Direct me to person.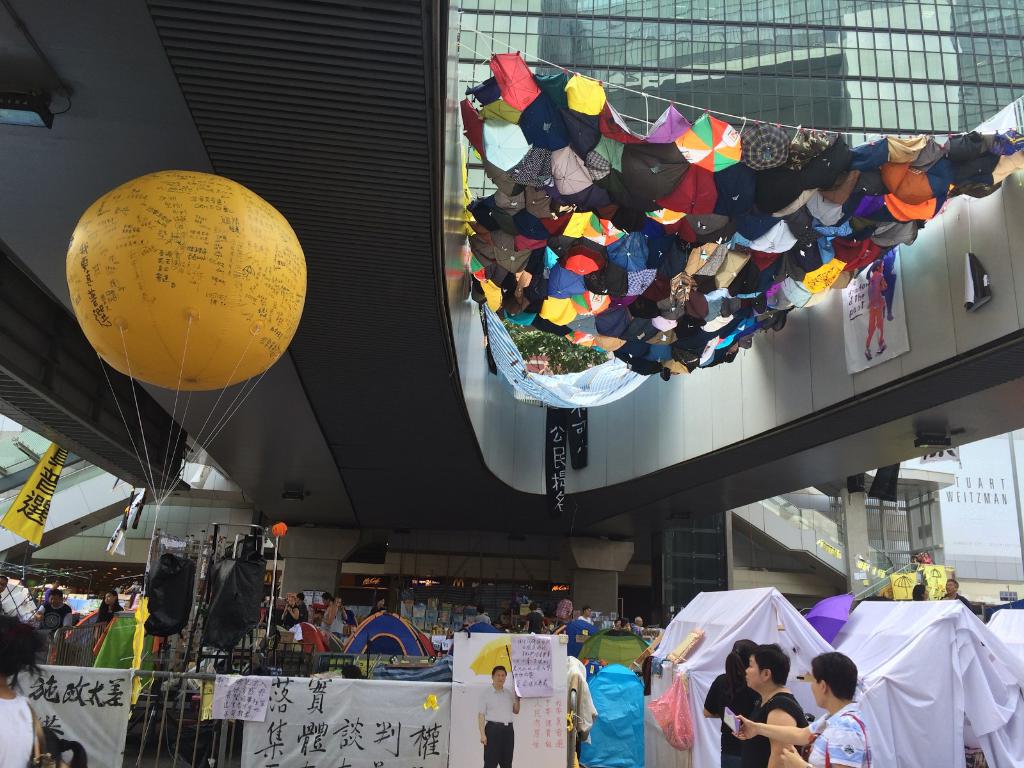
Direction: (731,653,872,767).
